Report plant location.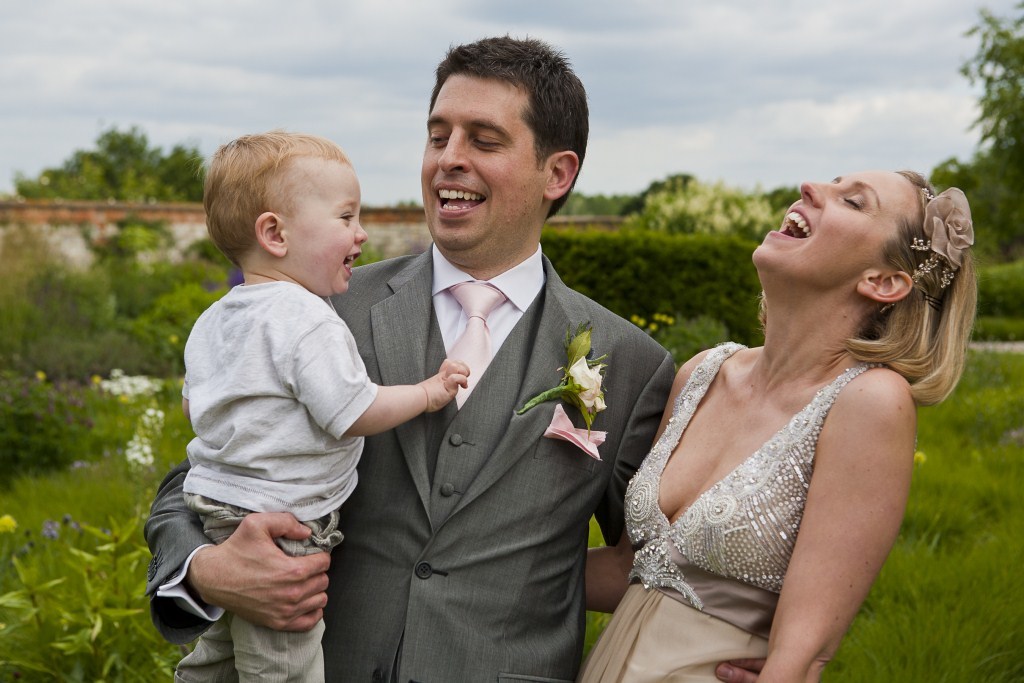
Report: box(91, 214, 238, 376).
